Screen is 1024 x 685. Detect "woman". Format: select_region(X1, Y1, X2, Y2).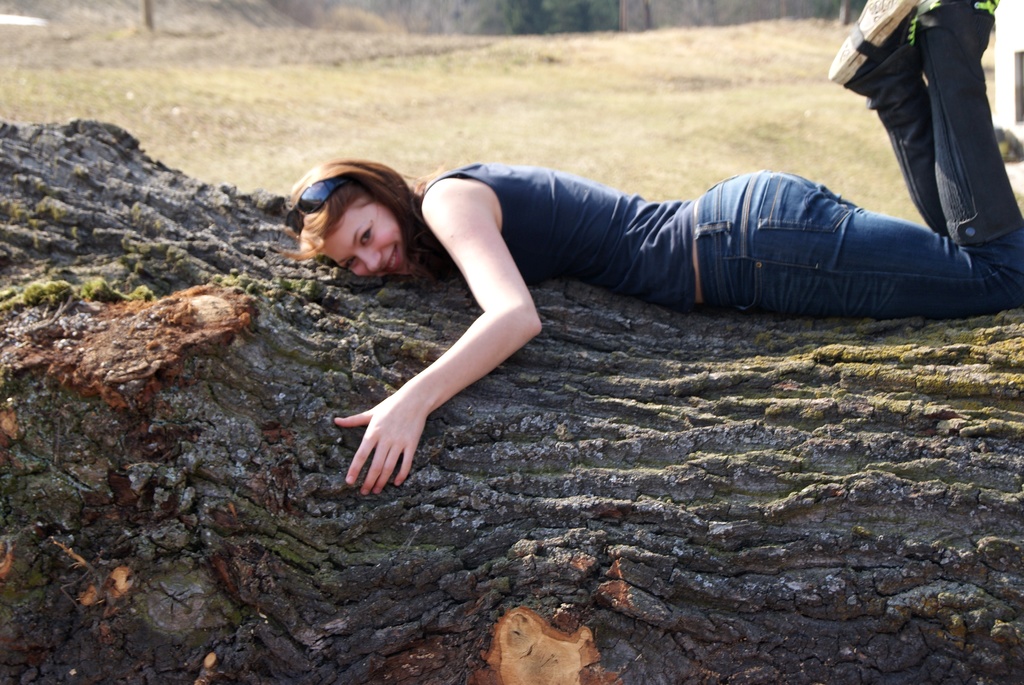
select_region(294, 0, 1023, 485).
